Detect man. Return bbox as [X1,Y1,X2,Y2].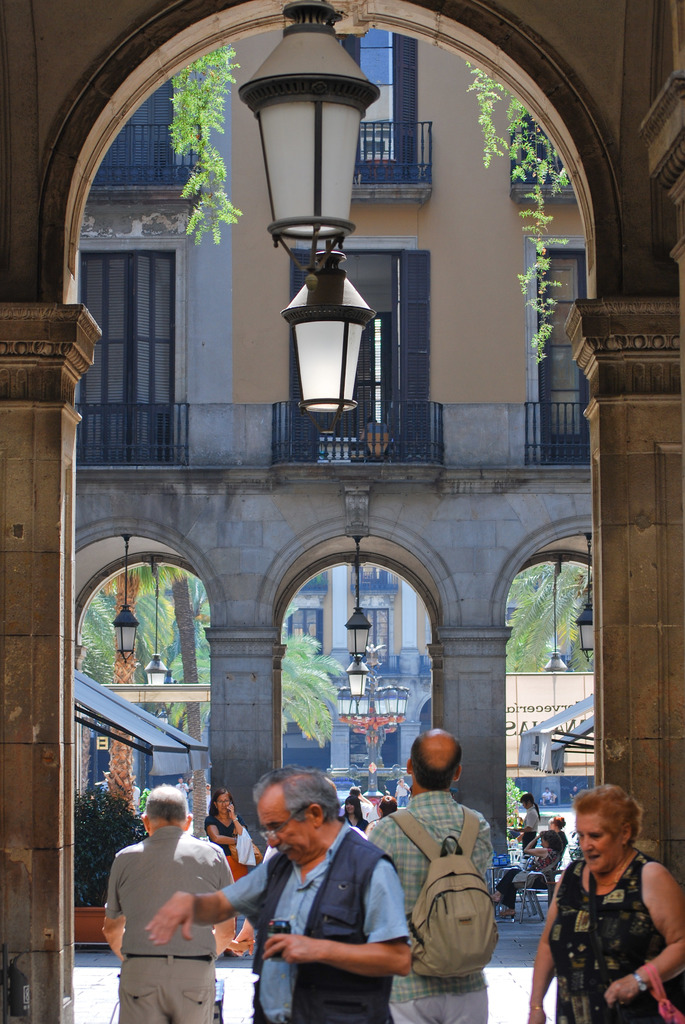
[217,780,425,1014].
